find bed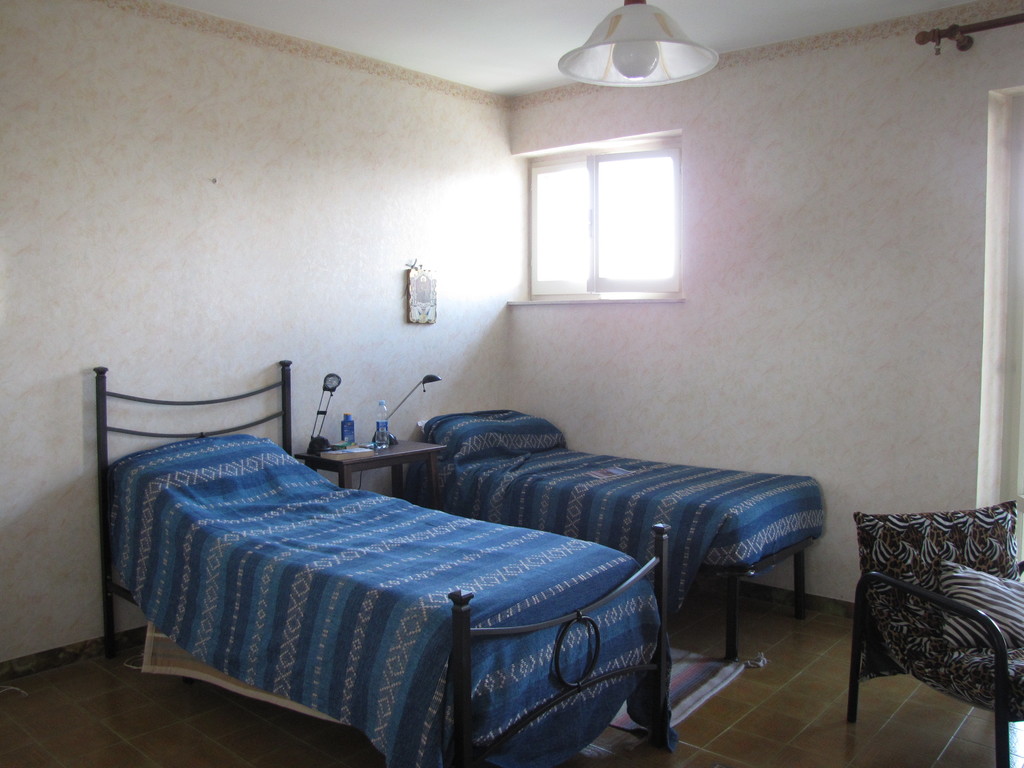
(397,410,829,669)
